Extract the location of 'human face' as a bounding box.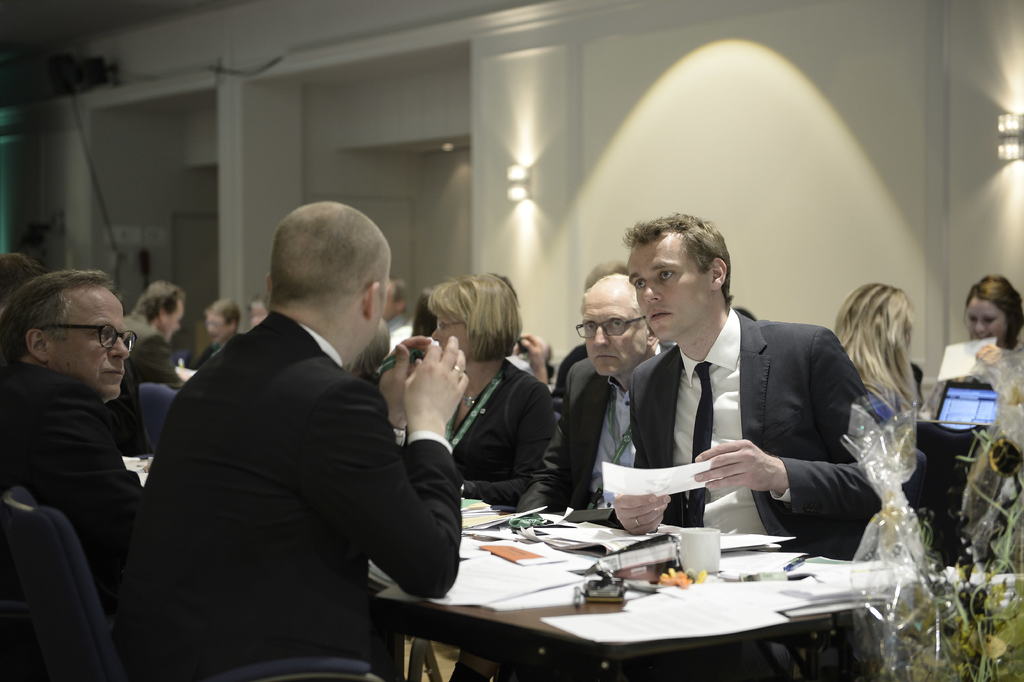
detection(577, 285, 648, 373).
